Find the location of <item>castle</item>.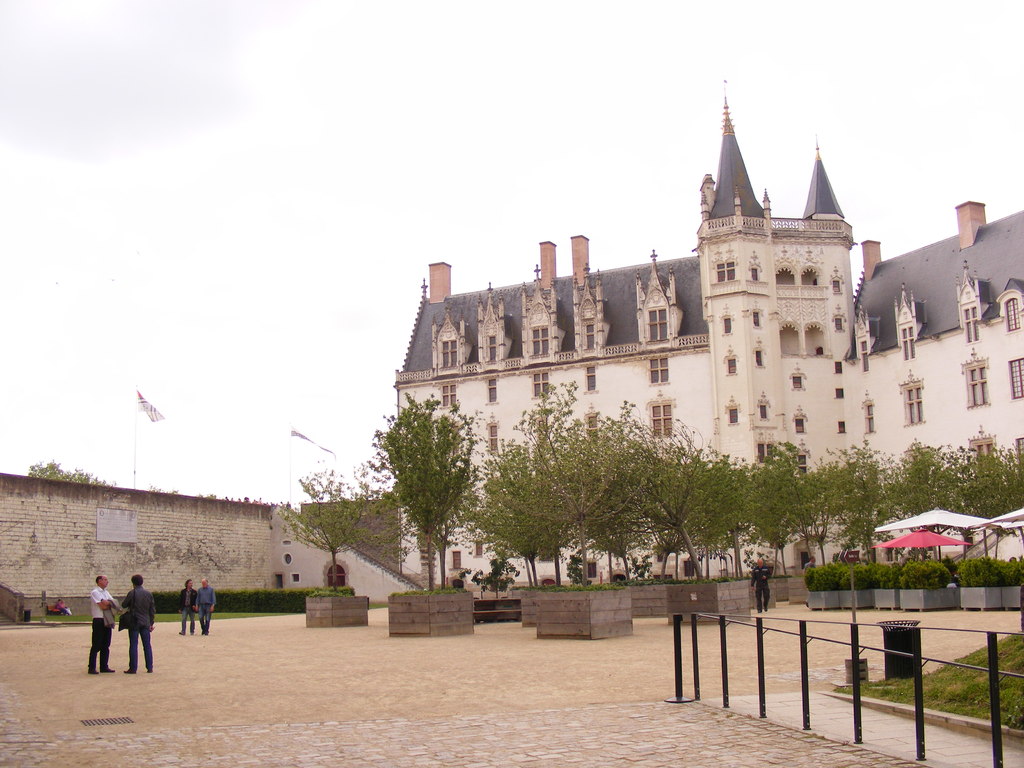
Location: [left=0, top=69, right=1023, bottom=628].
